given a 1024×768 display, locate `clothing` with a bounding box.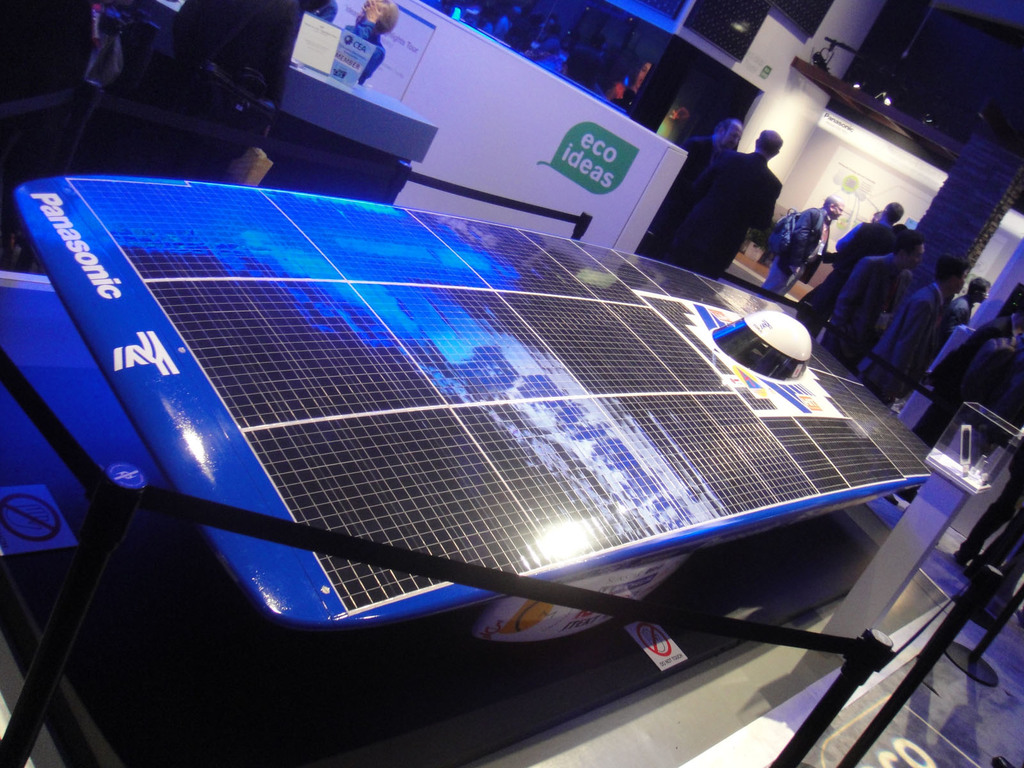
Located: x1=961 y1=431 x2=1023 y2=569.
